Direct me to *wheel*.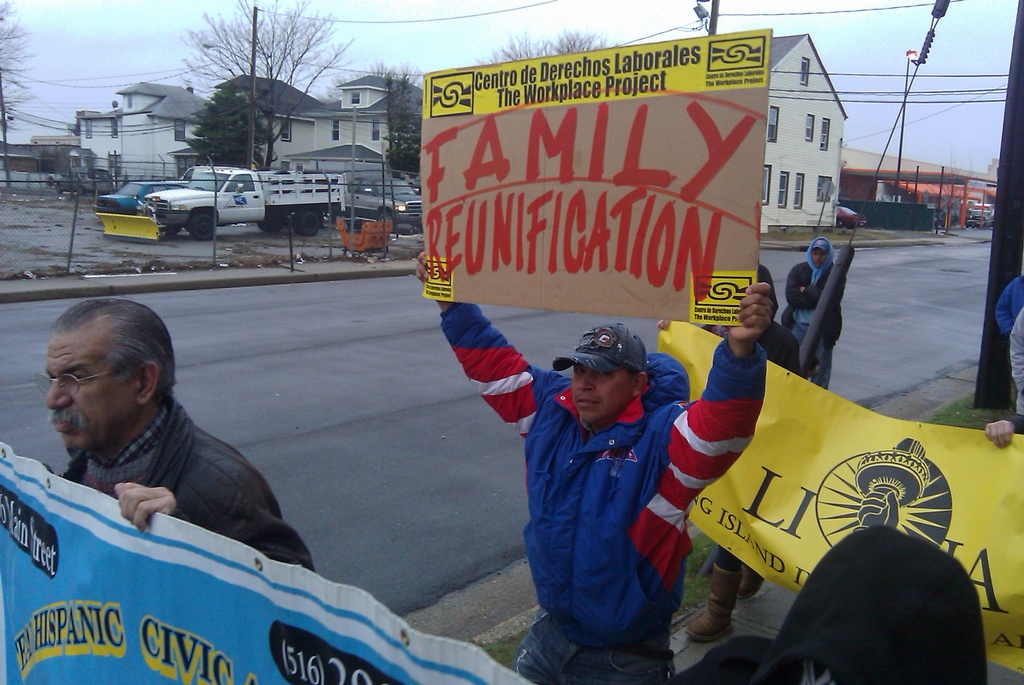
Direction: 283/200/326/240.
